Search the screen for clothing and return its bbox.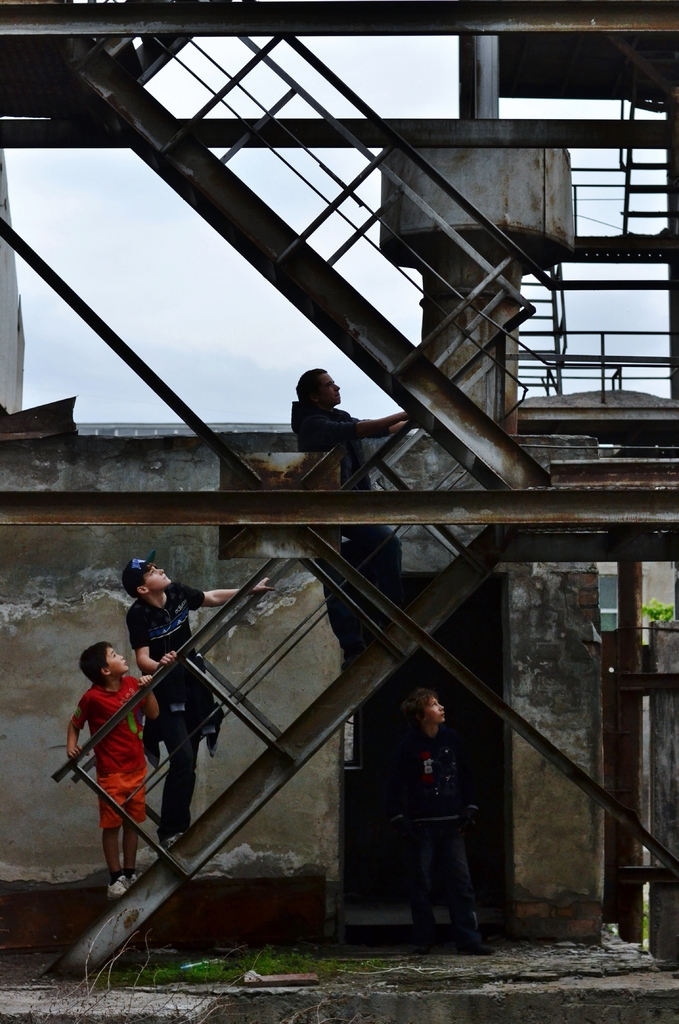
Found: (70, 660, 167, 886).
